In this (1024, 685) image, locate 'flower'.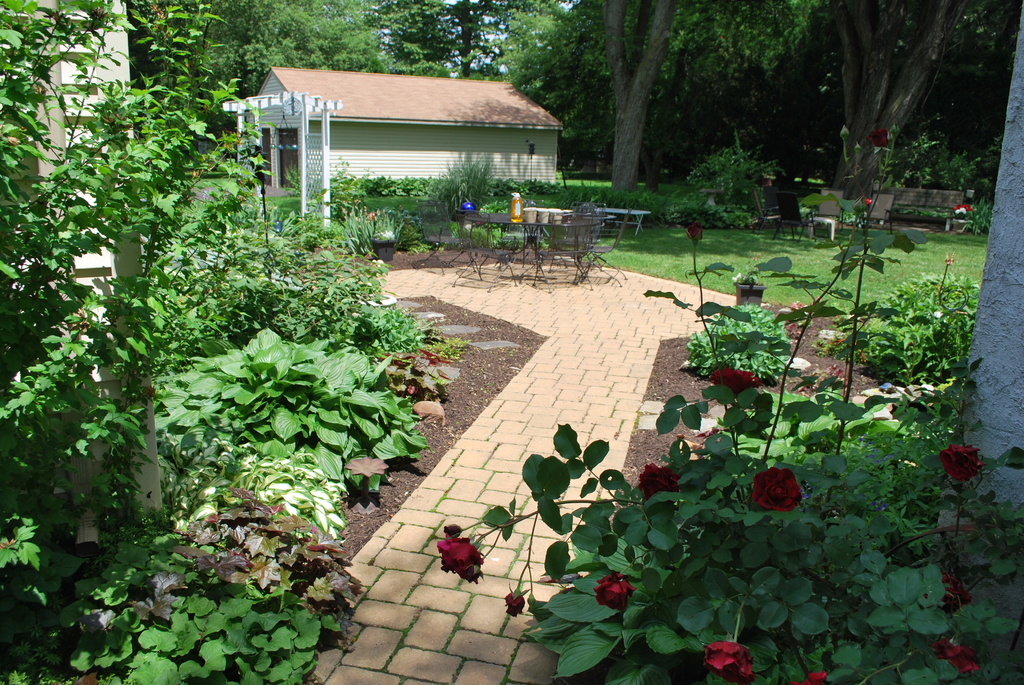
Bounding box: BBox(925, 577, 971, 615).
